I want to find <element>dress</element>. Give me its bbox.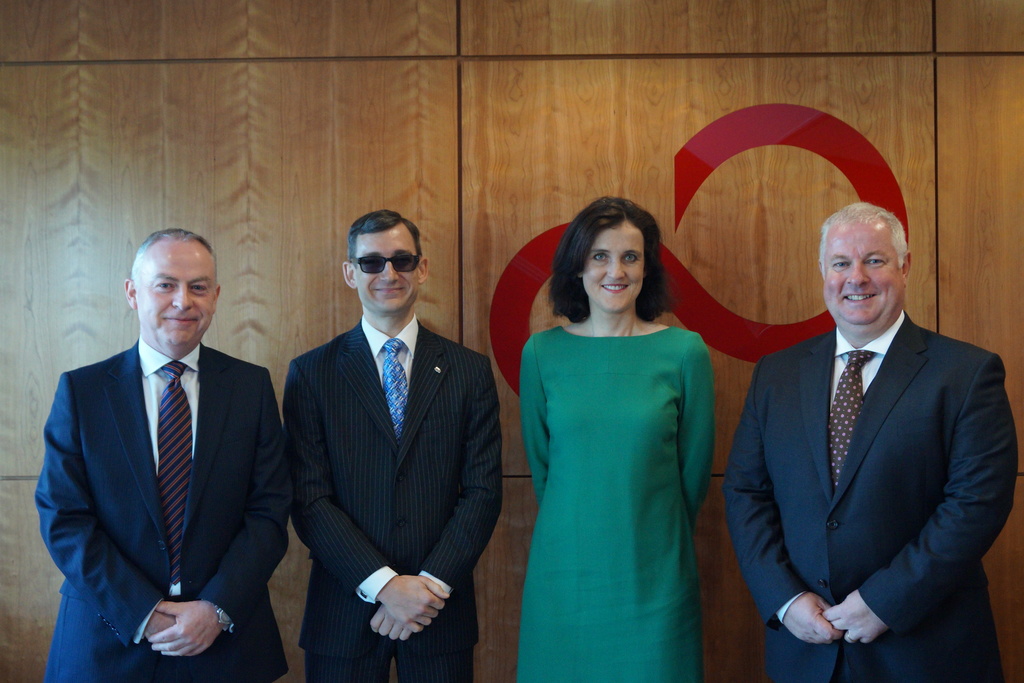
521,325,714,682.
